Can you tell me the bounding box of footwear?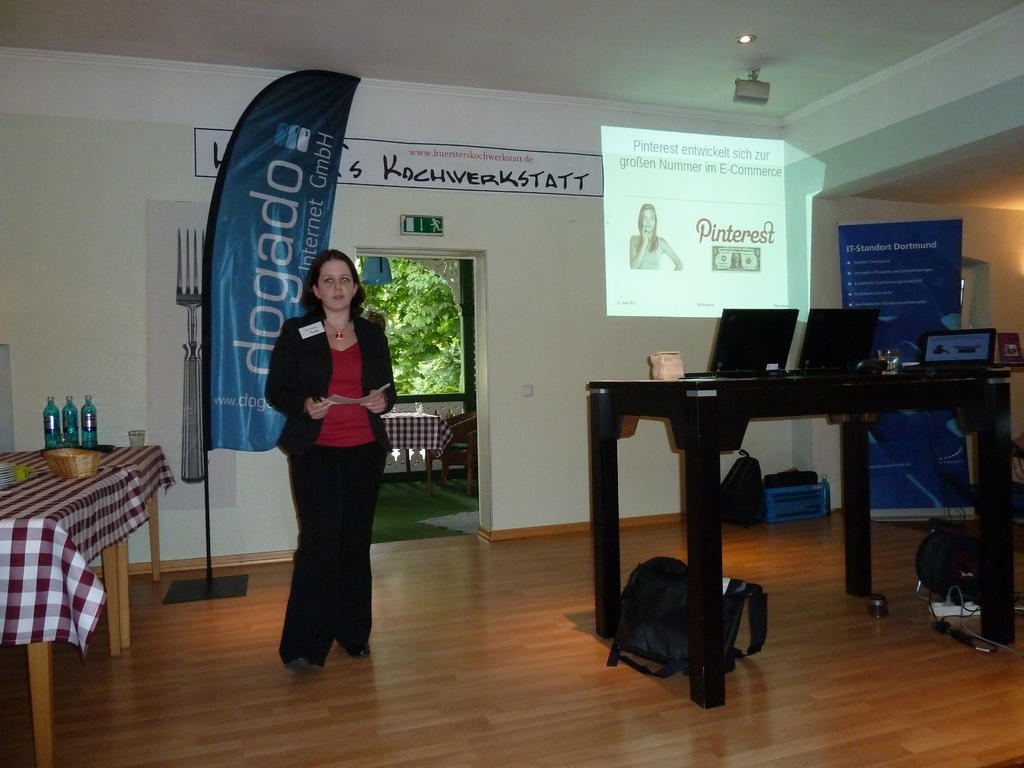
(x1=280, y1=637, x2=330, y2=675).
